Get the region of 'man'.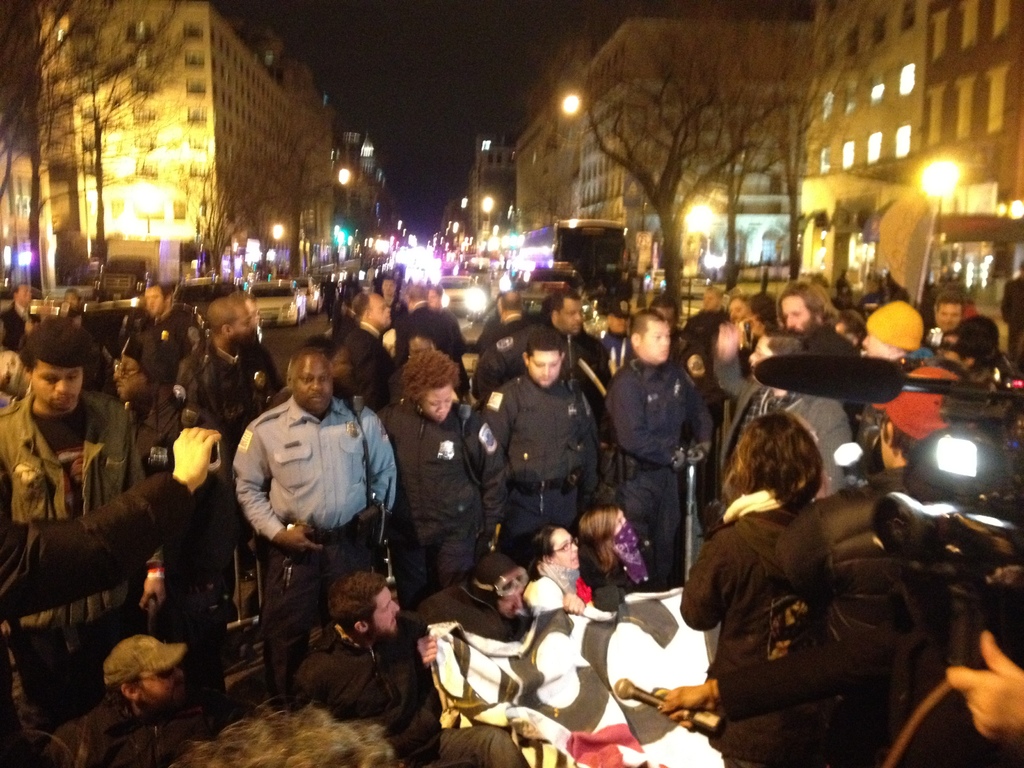
BBox(541, 281, 612, 371).
